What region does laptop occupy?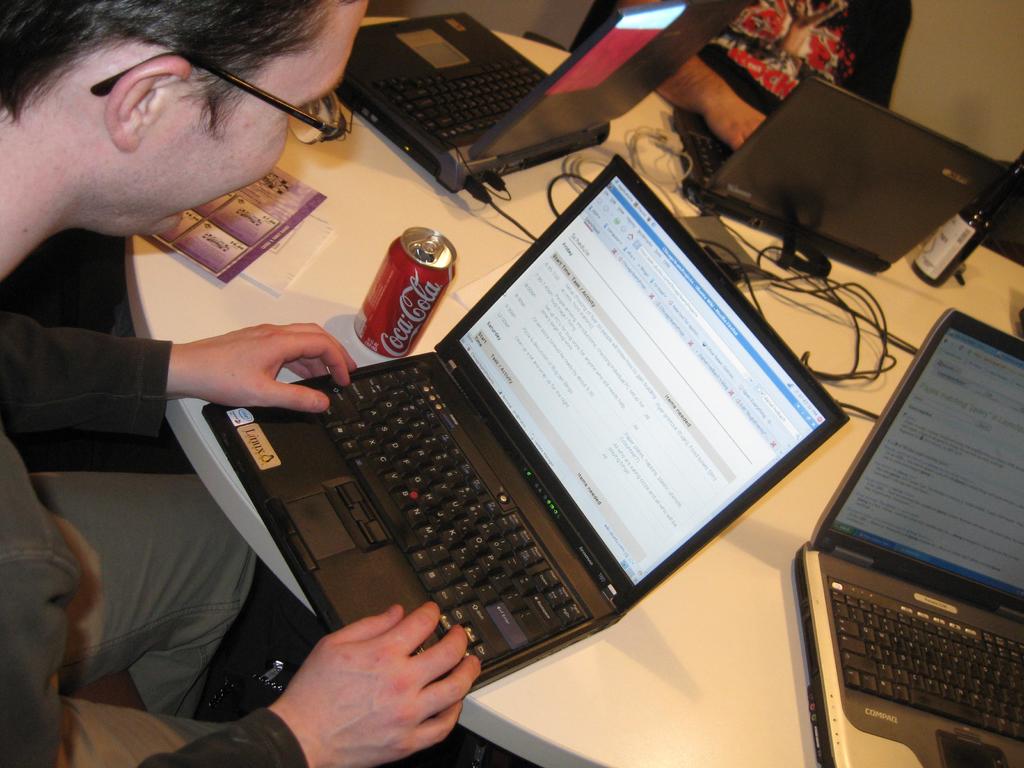
(left=179, top=148, right=840, bottom=742).
